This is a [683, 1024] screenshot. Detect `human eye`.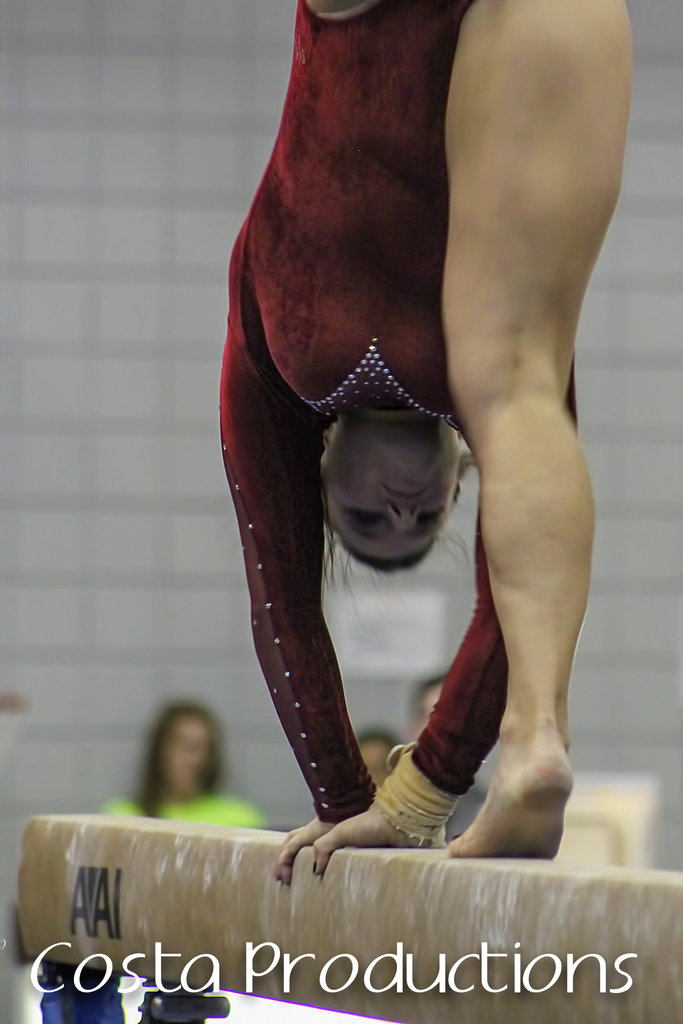
bbox(352, 514, 377, 533).
